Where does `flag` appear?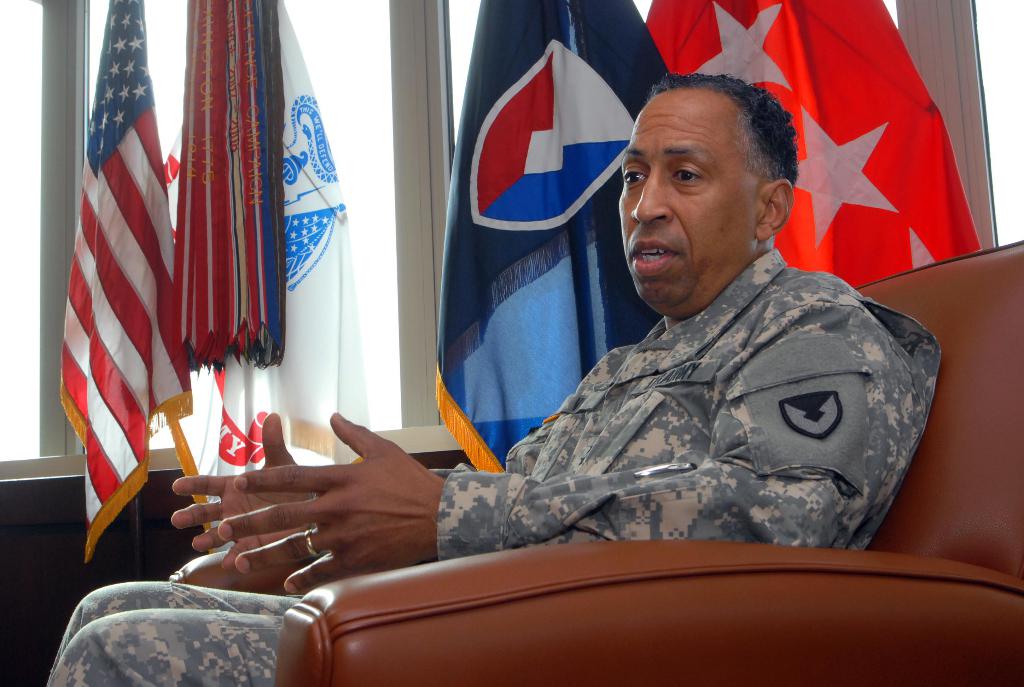
Appears at {"left": 47, "top": 29, "right": 190, "bottom": 583}.
